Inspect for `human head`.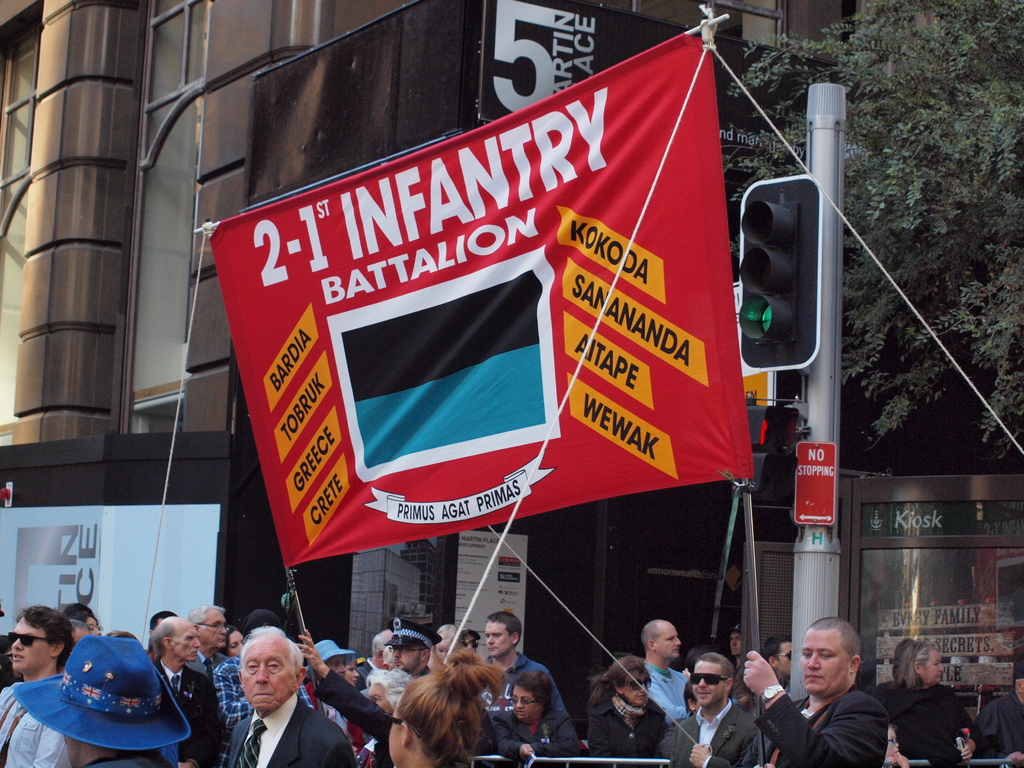
Inspection: bbox=[765, 640, 790, 675].
